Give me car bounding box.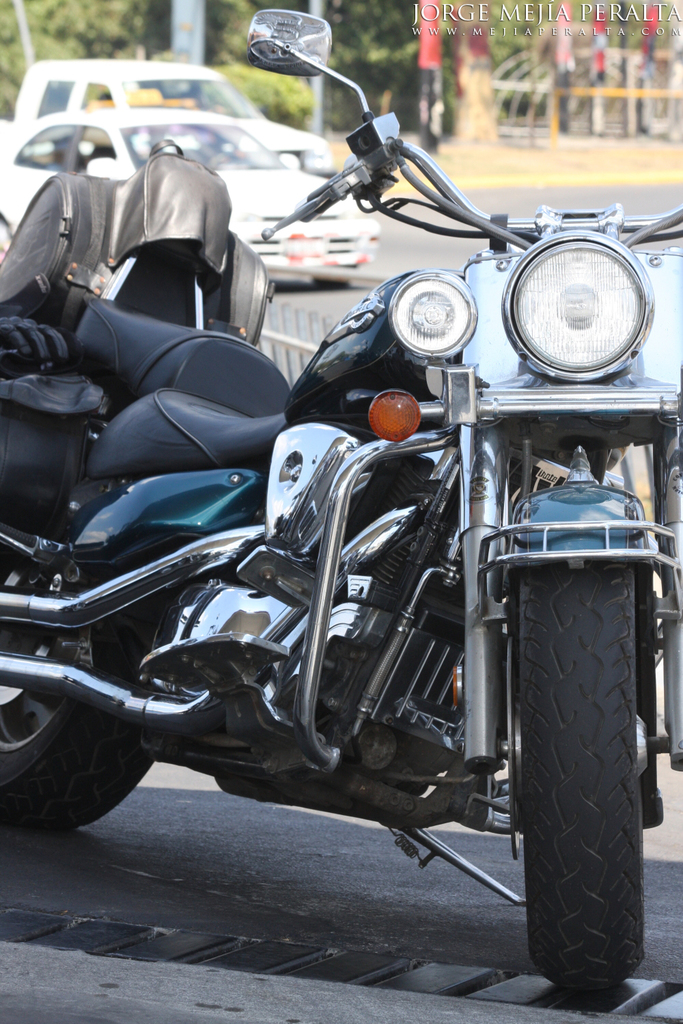
(x1=0, y1=106, x2=379, y2=287).
